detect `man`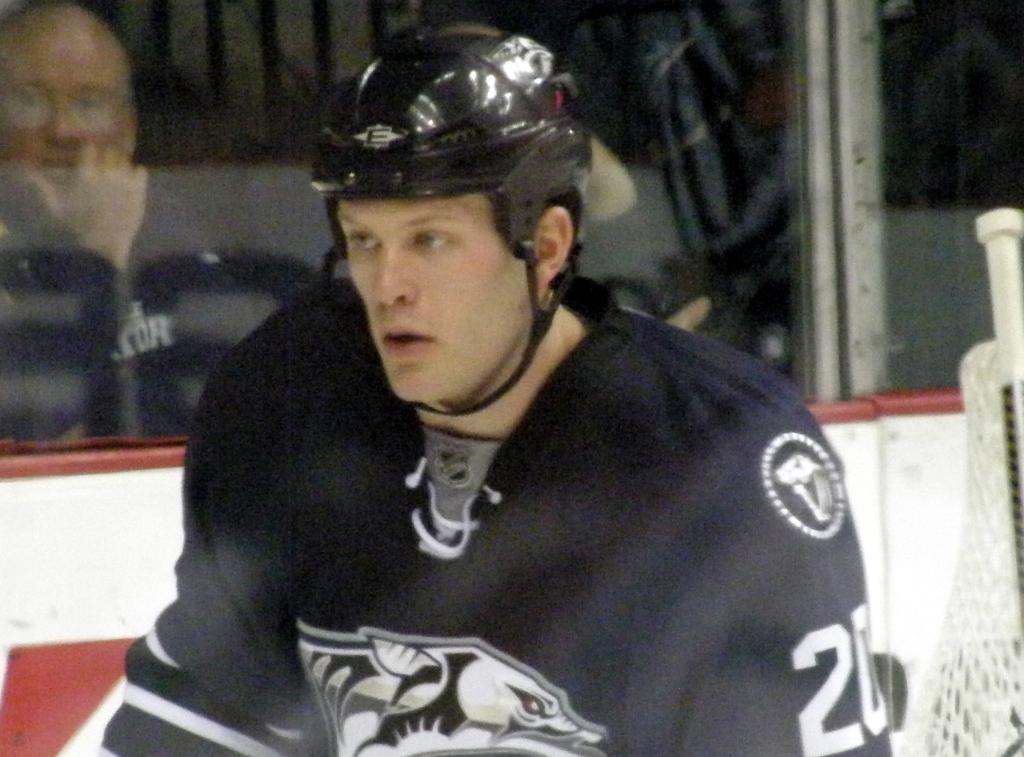
BBox(0, 3, 255, 434)
